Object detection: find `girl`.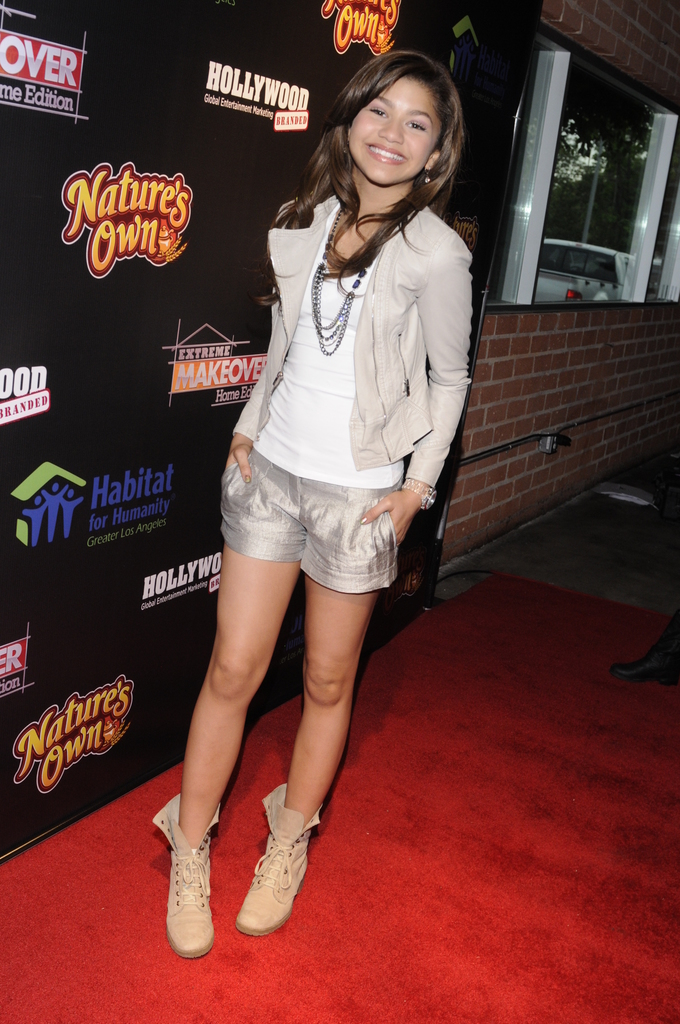
bbox=[147, 49, 478, 957].
